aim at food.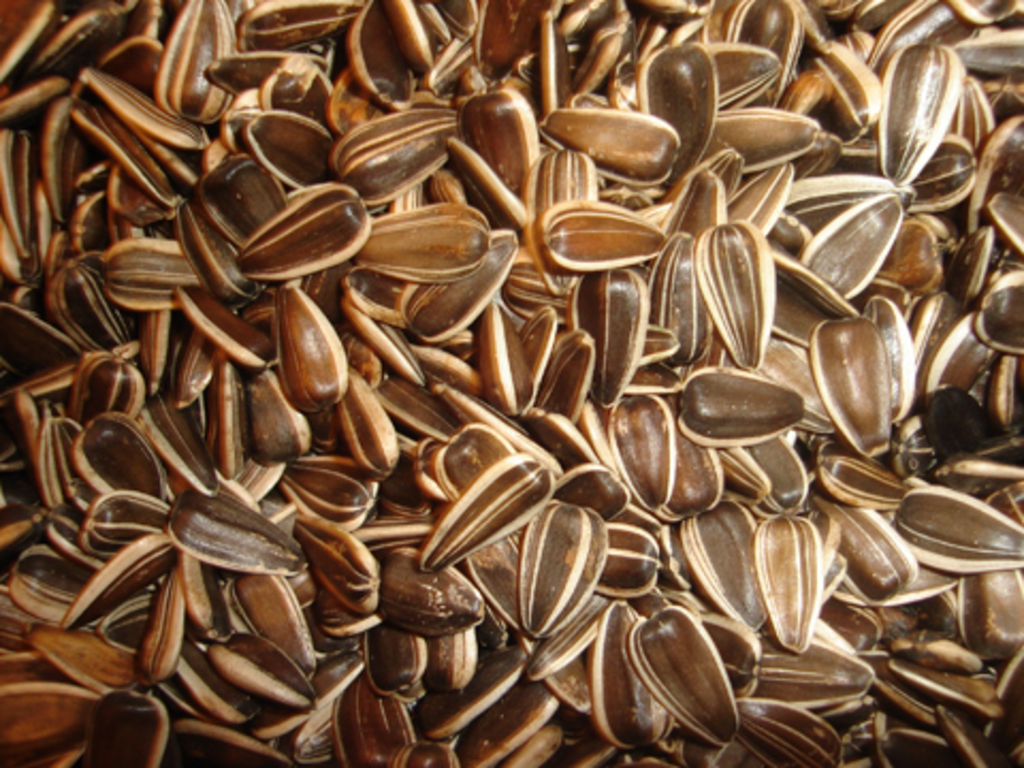
Aimed at 218:169:369:288.
